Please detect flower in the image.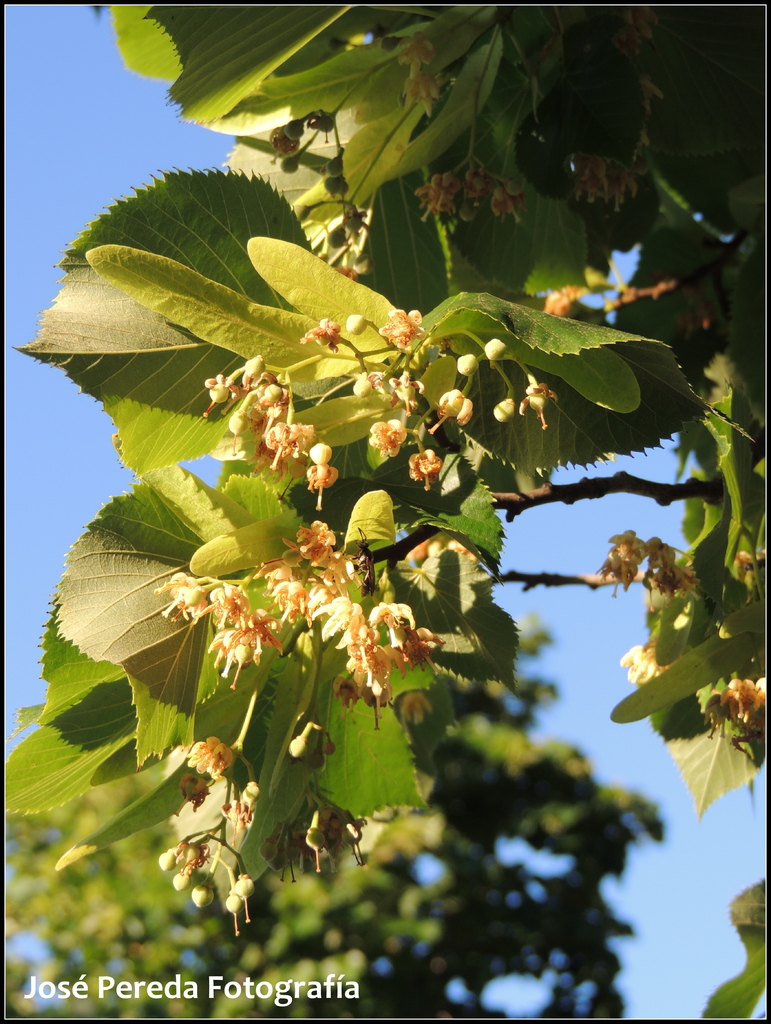
crop(296, 321, 350, 353).
